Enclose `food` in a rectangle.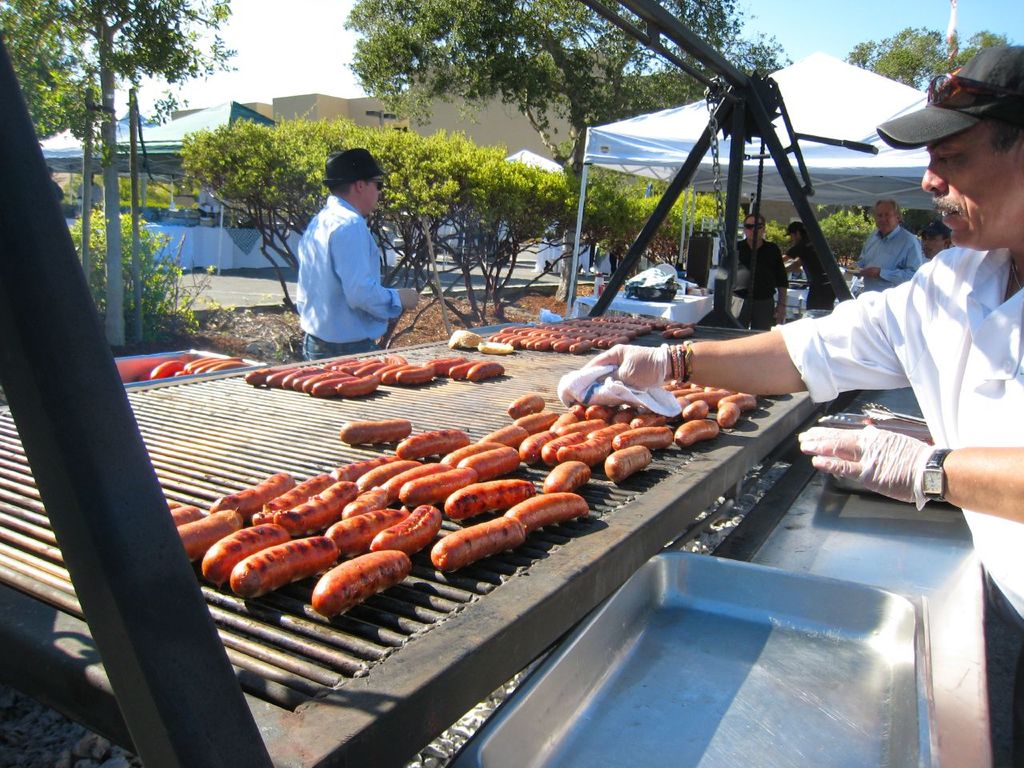
rect(198, 523, 292, 586).
